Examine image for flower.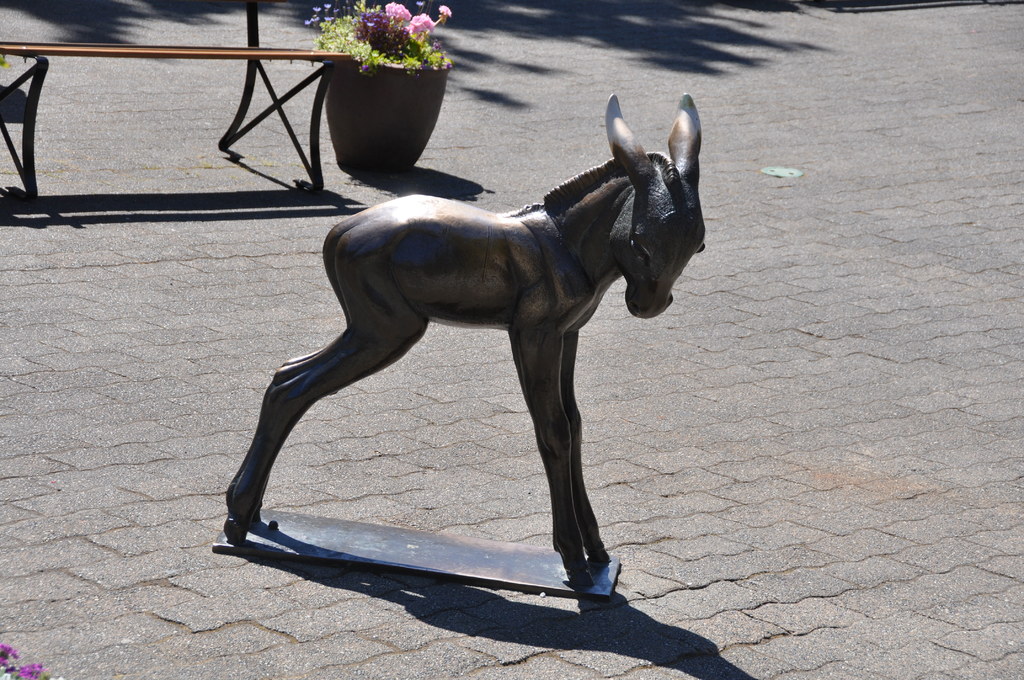
Examination result: box=[438, 3, 451, 15].
